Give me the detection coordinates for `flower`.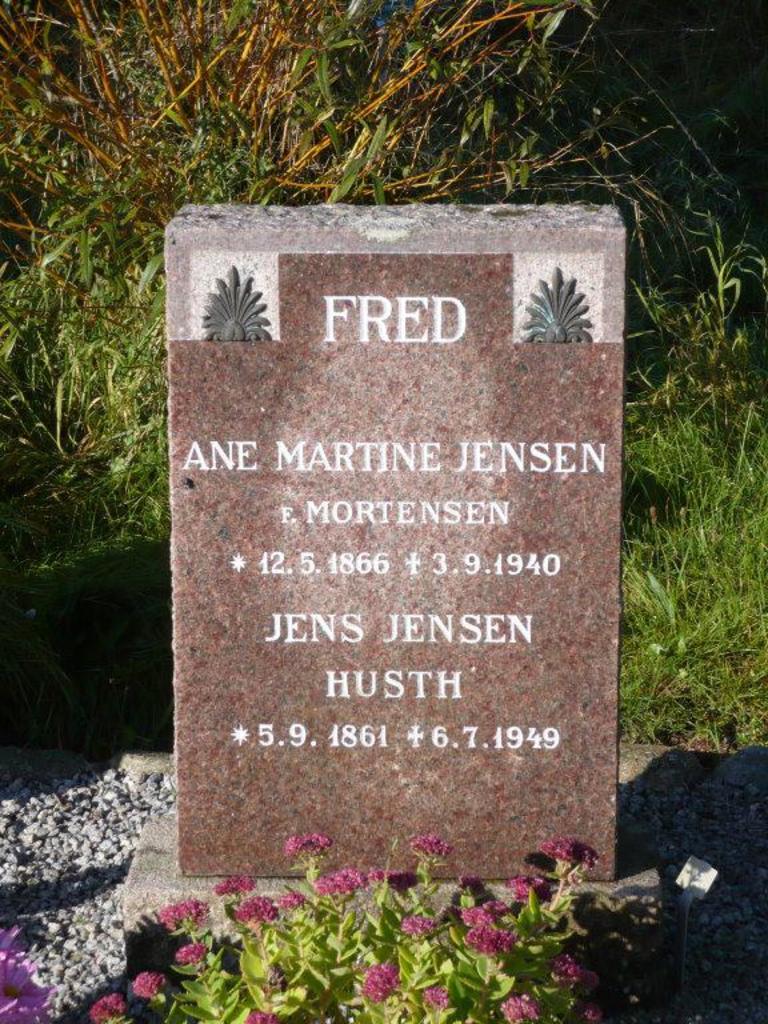
(527, 848, 556, 875).
